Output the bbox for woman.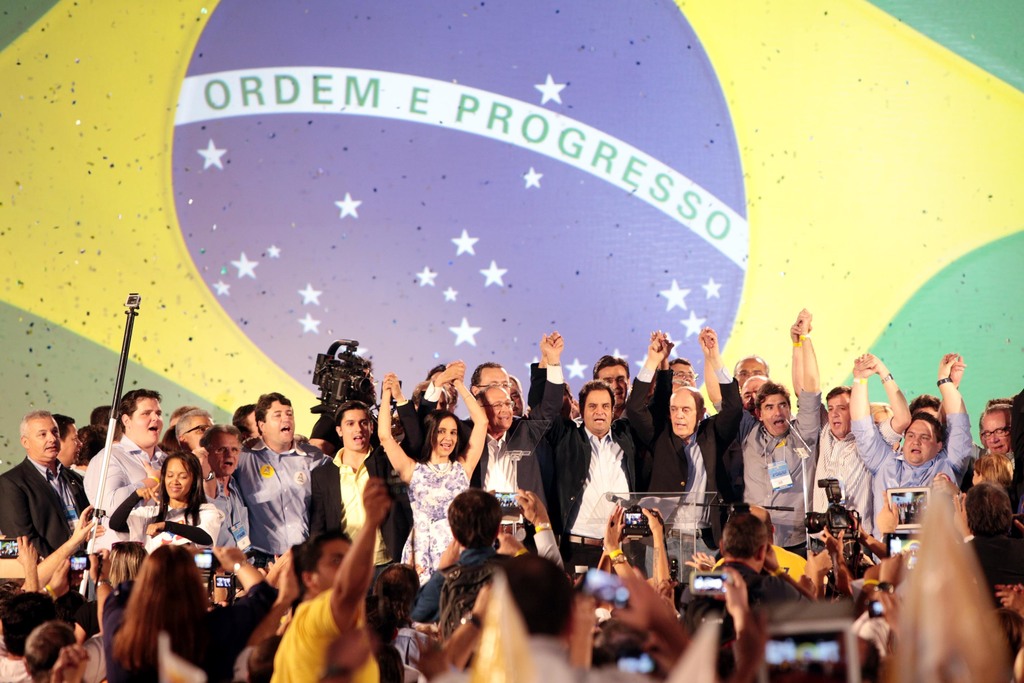
(371, 378, 489, 577).
